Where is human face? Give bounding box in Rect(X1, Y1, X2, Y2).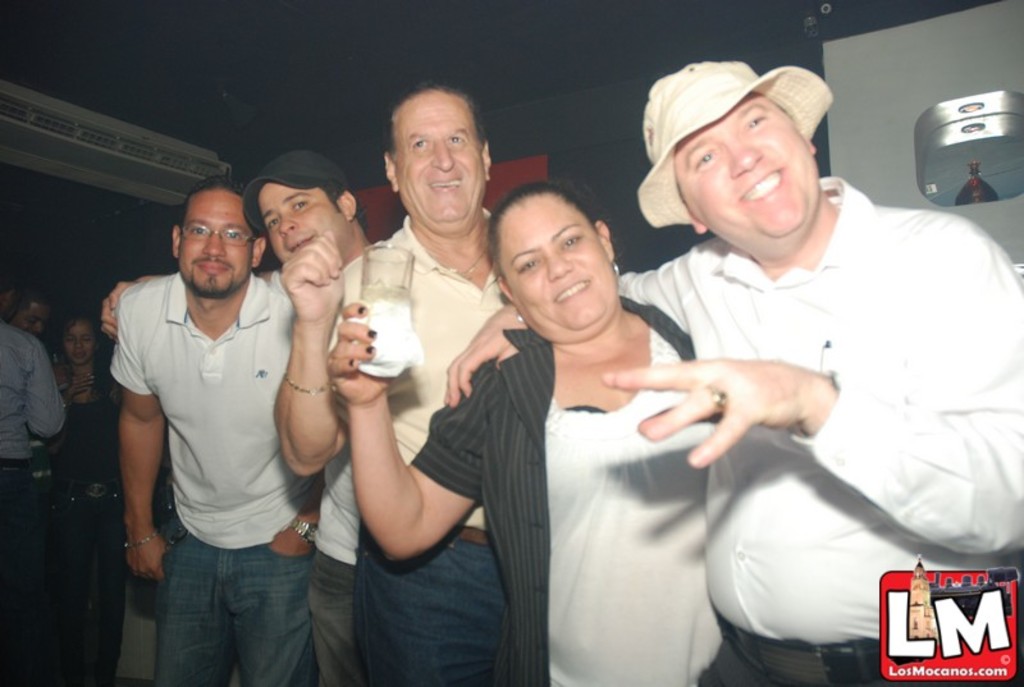
Rect(178, 192, 259, 298).
